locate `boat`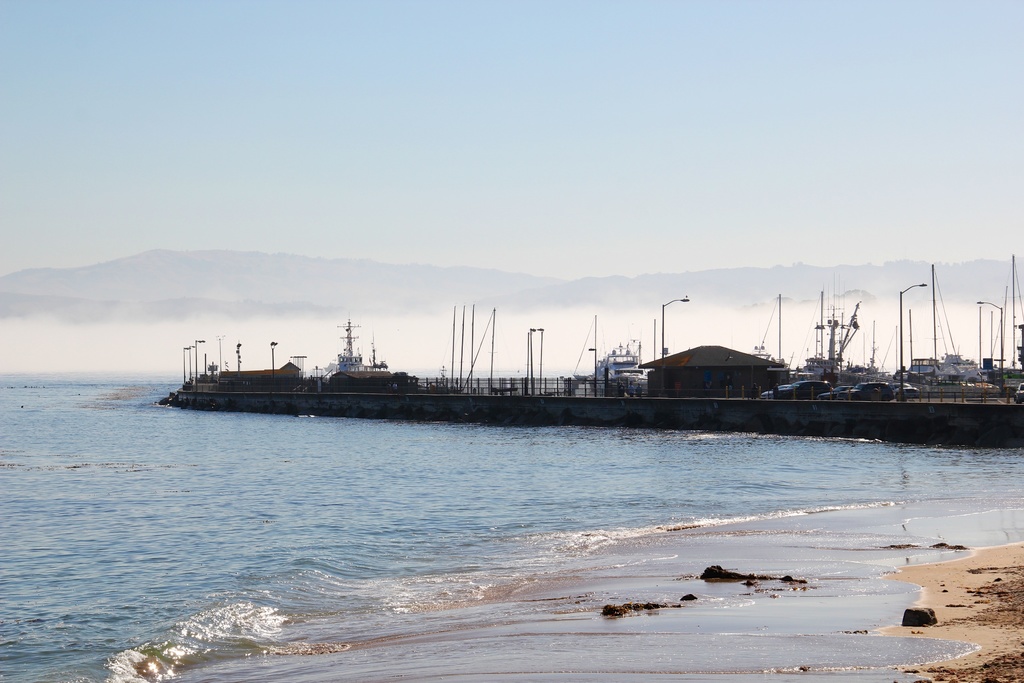
BBox(594, 337, 640, 378)
